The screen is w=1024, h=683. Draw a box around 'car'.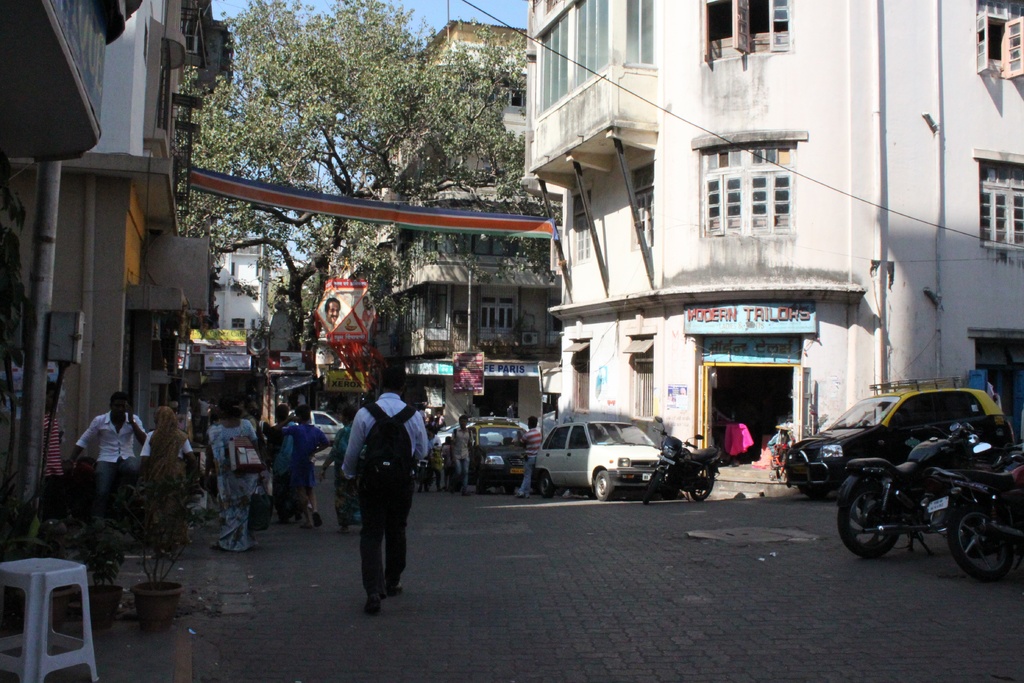
x1=783 y1=374 x2=1005 y2=490.
